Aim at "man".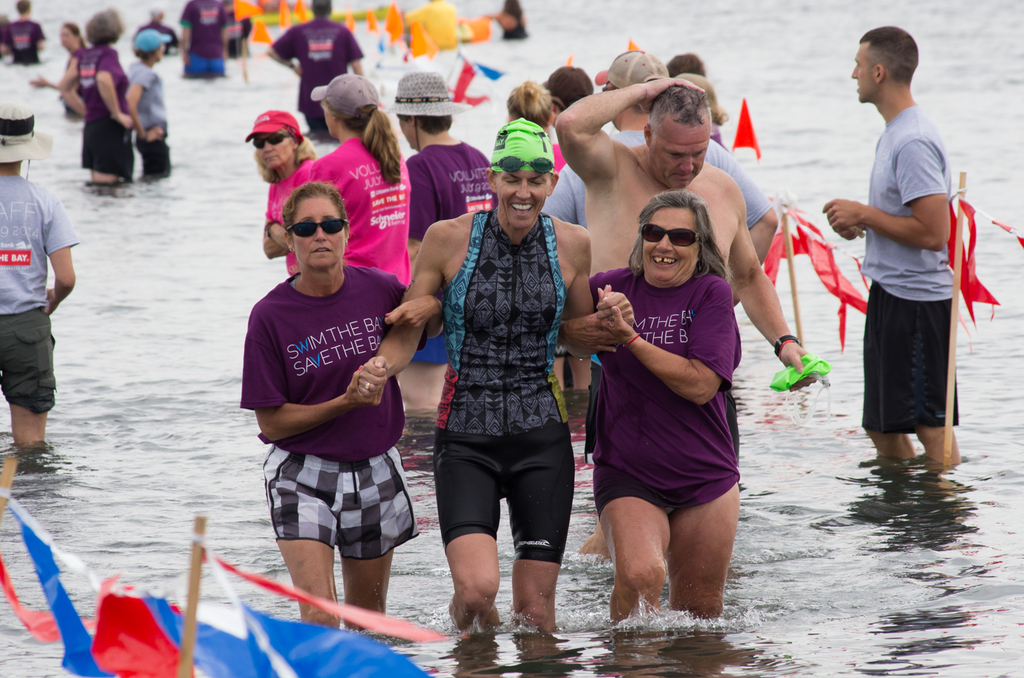
Aimed at bbox=[543, 50, 779, 306].
